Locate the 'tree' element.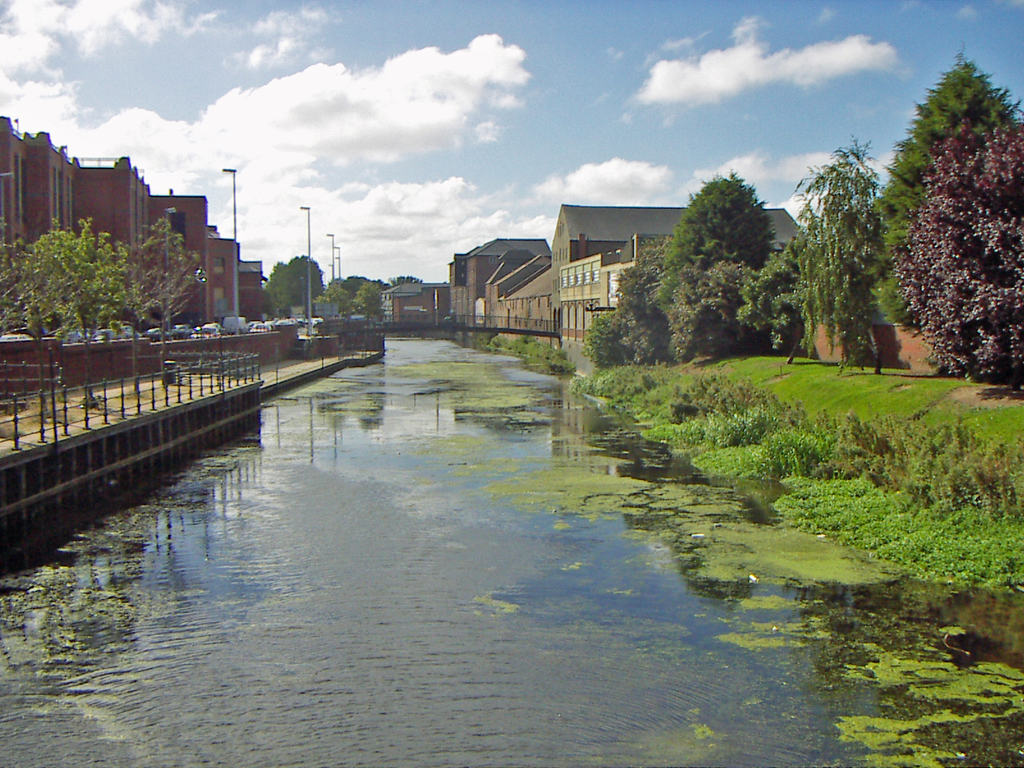
Element bbox: x1=351, y1=280, x2=387, y2=331.
